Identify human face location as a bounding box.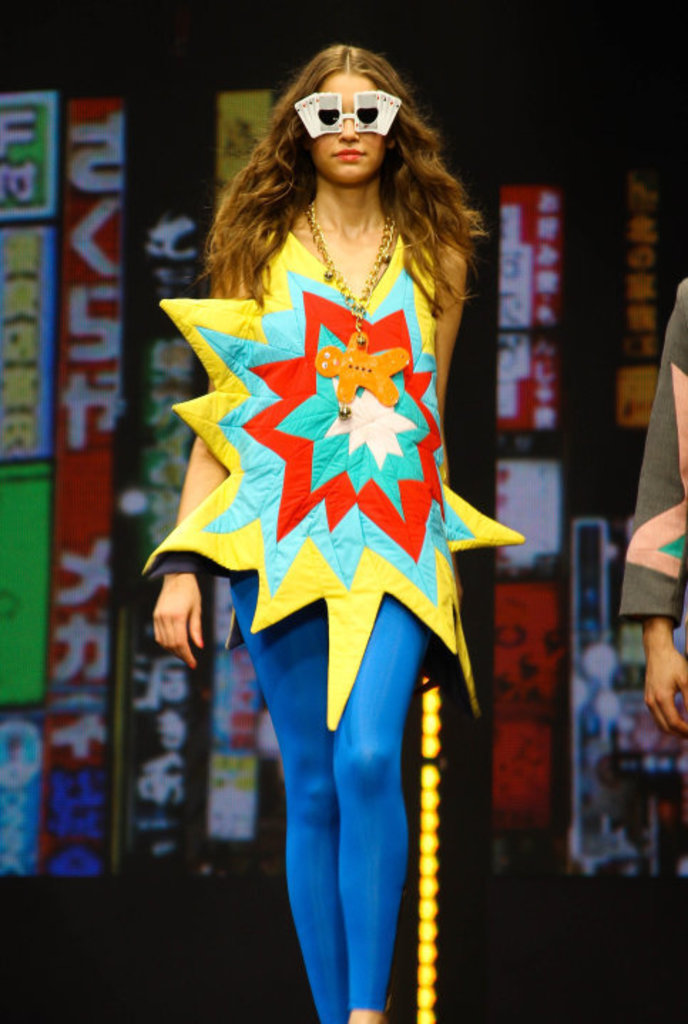
select_region(306, 66, 382, 184).
